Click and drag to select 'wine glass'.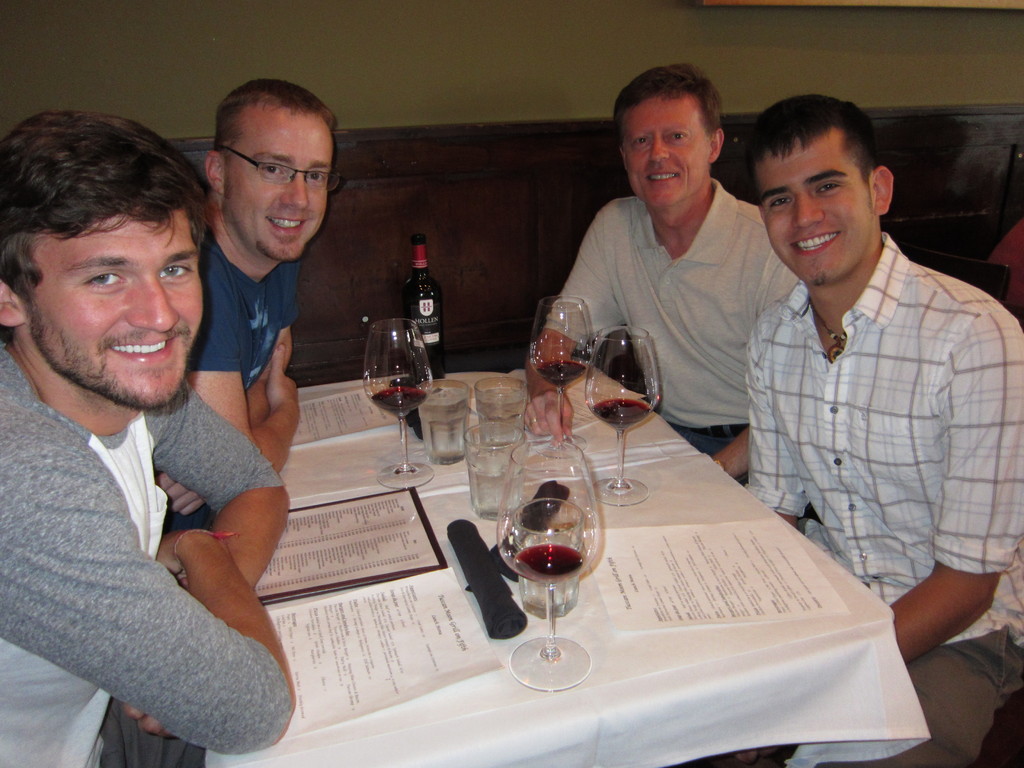
Selection: box(361, 316, 433, 487).
